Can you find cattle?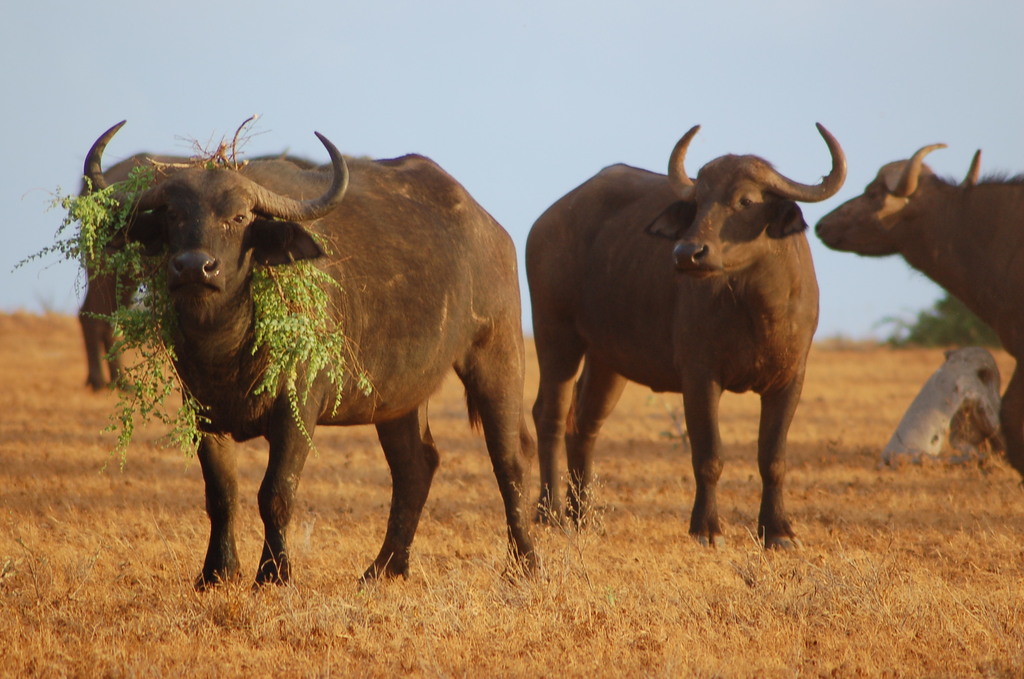
Yes, bounding box: 521,124,844,557.
